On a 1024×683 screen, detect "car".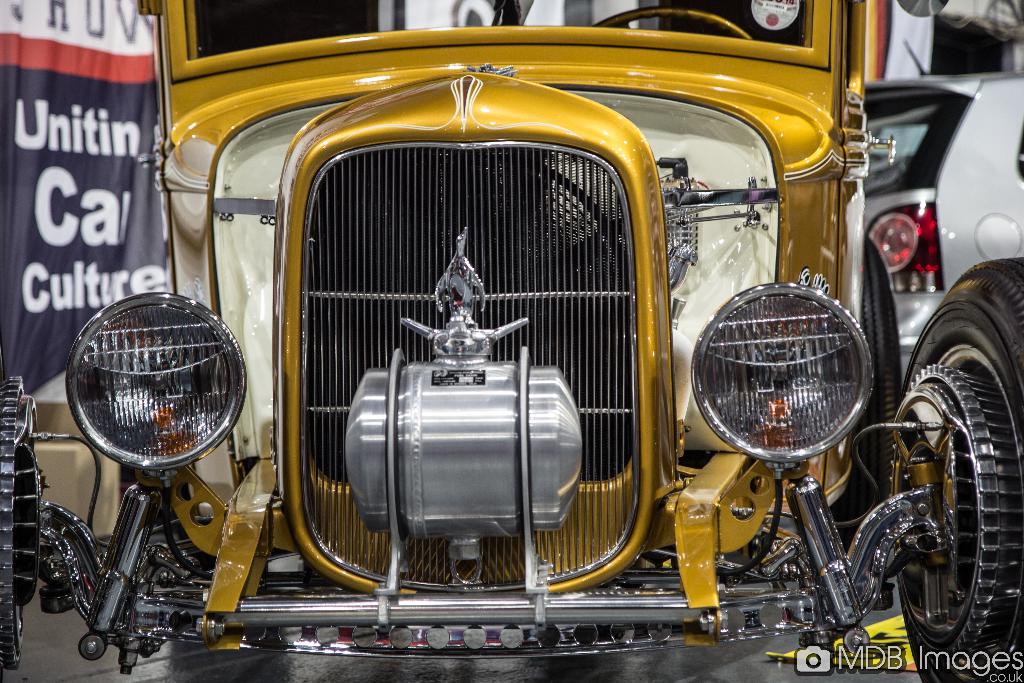
detection(865, 43, 1023, 388).
